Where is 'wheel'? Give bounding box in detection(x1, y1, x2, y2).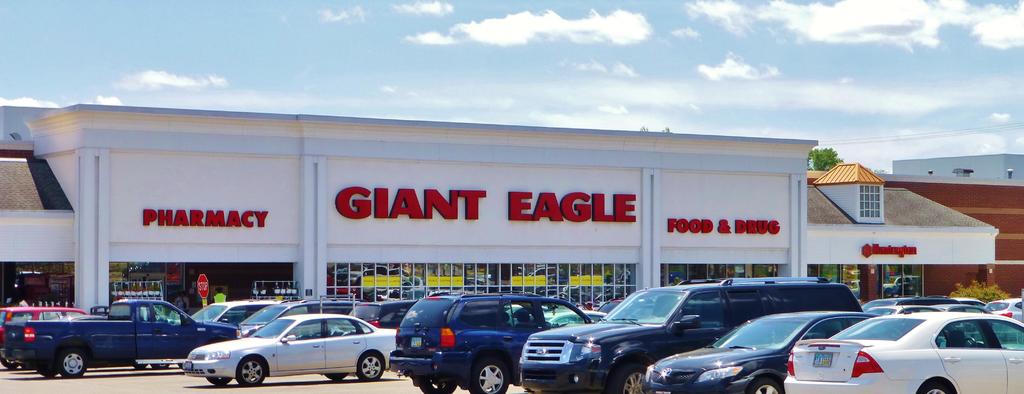
detection(55, 350, 89, 373).
